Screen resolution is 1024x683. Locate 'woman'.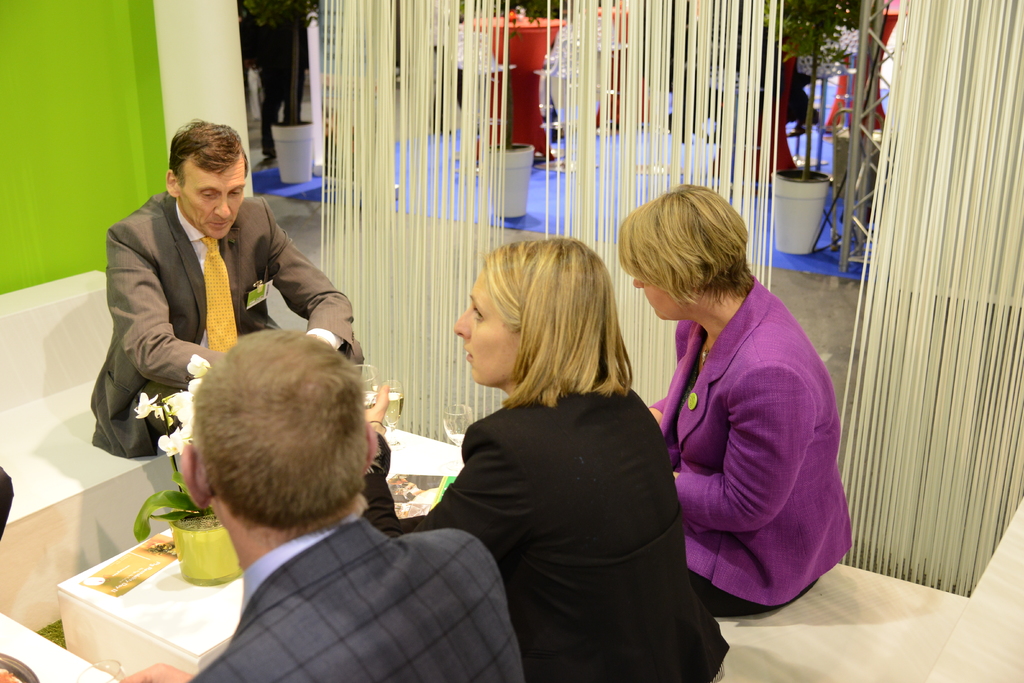
l=616, t=183, r=852, b=618.
